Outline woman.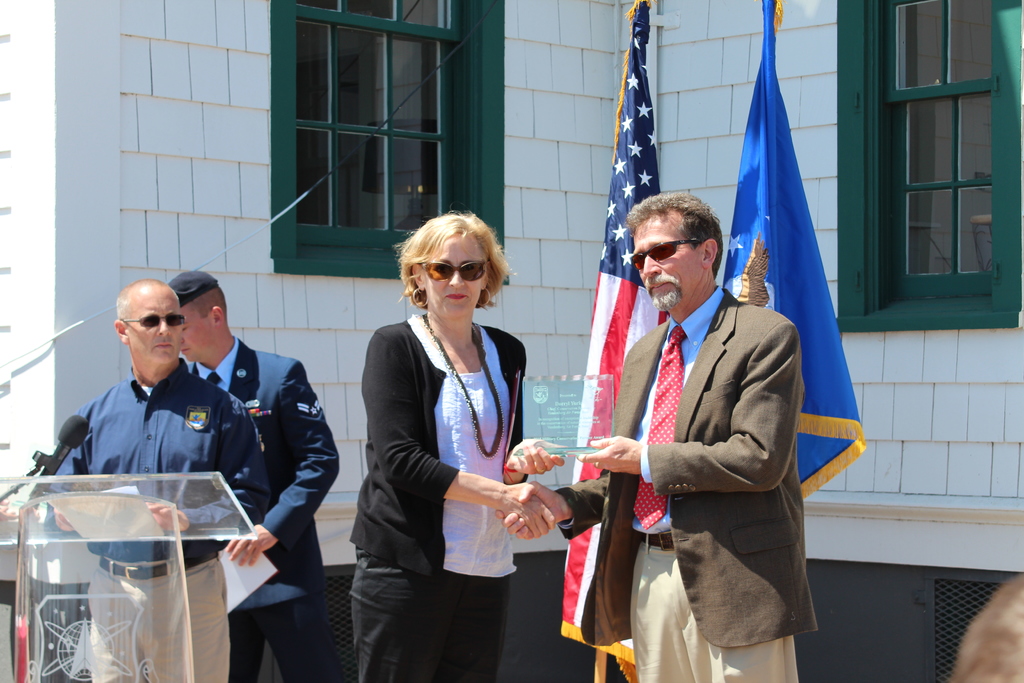
Outline: box(358, 210, 551, 677).
